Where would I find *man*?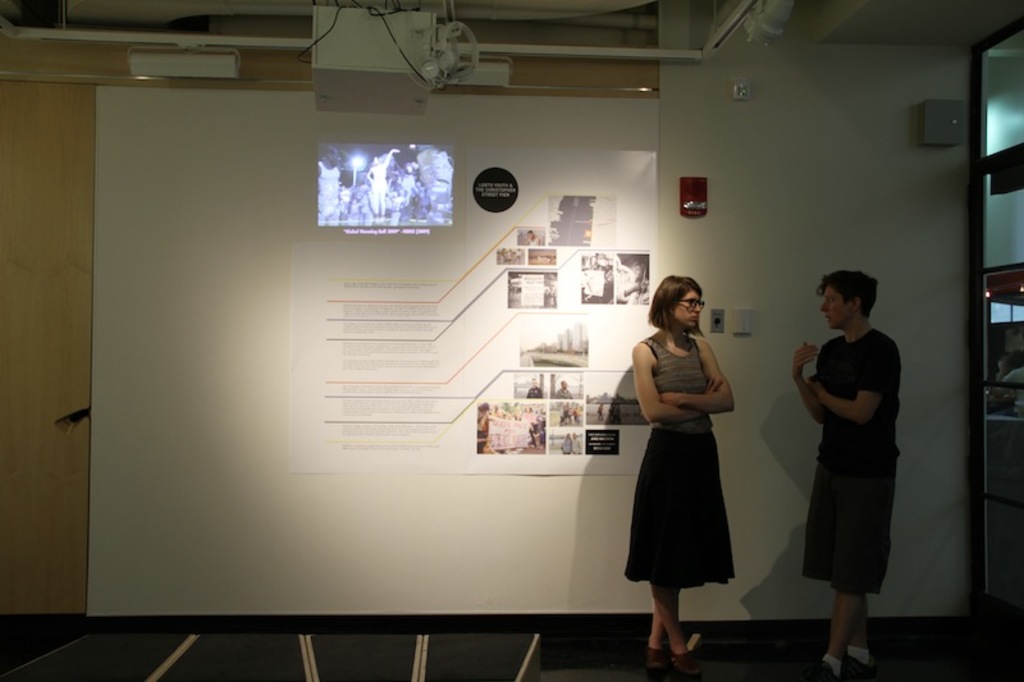
At (x1=553, y1=379, x2=573, y2=400).
